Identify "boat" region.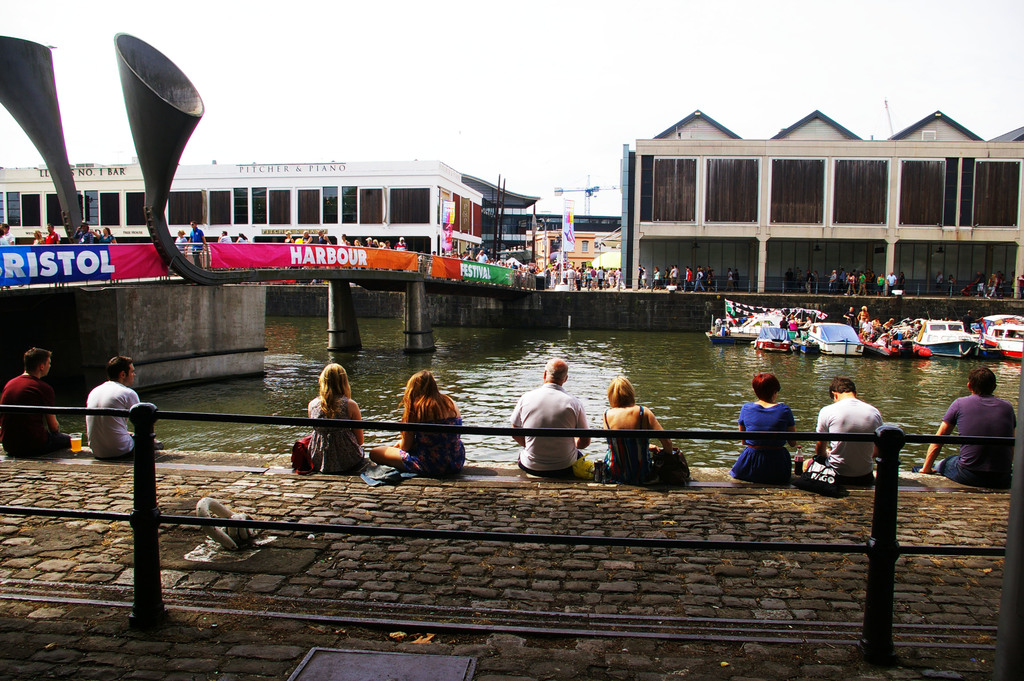
Region: left=972, top=314, right=1023, bottom=364.
